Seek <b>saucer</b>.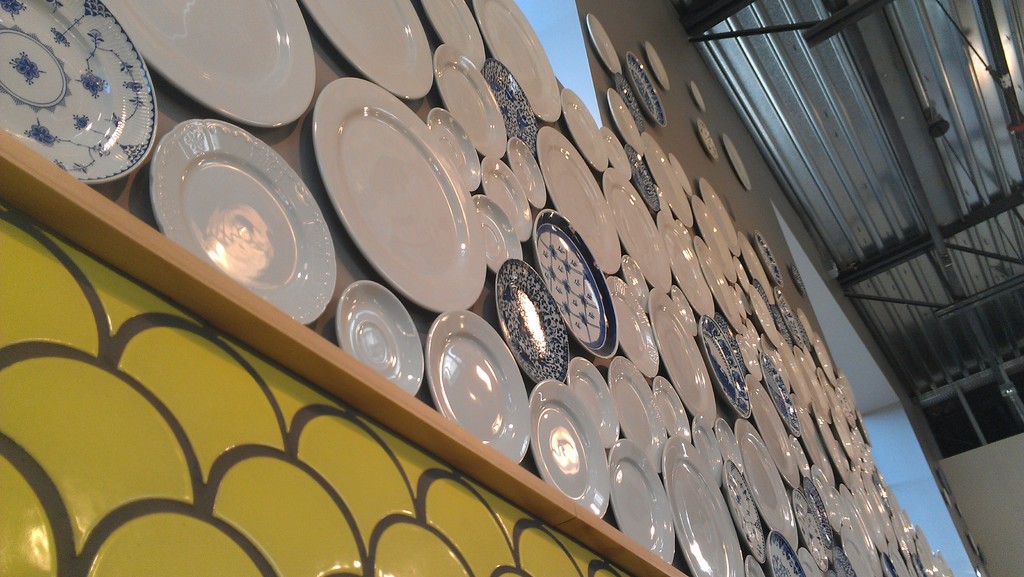
BBox(698, 120, 719, 156).
